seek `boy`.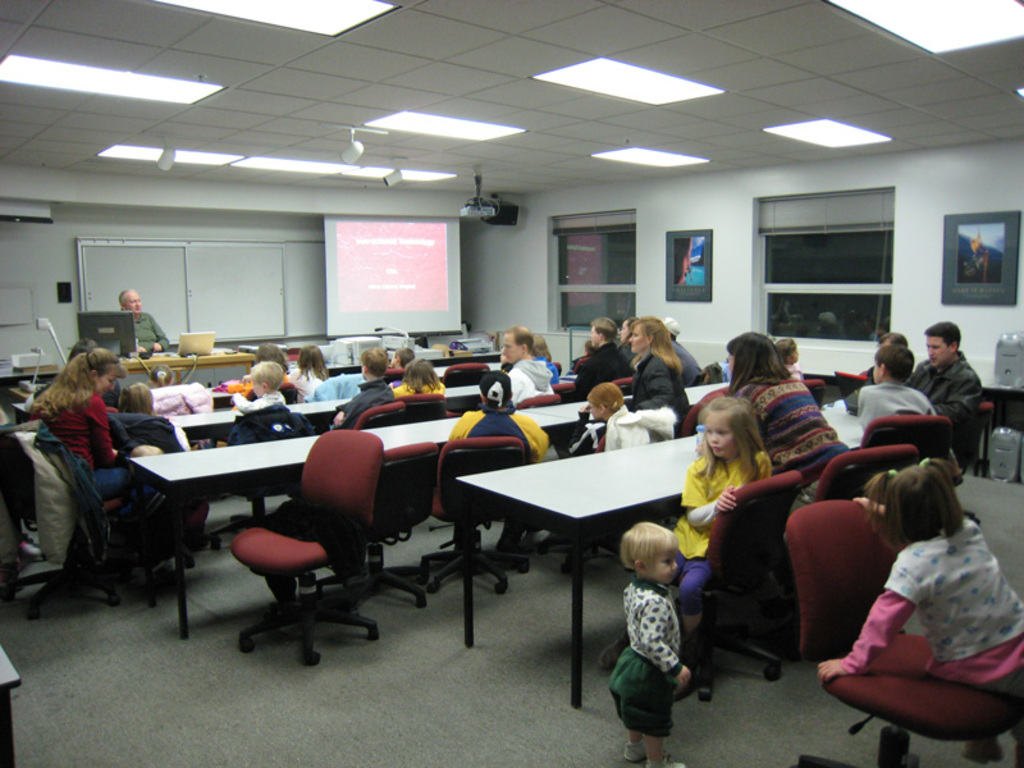
bbox=(227, 356, 293, 416).
